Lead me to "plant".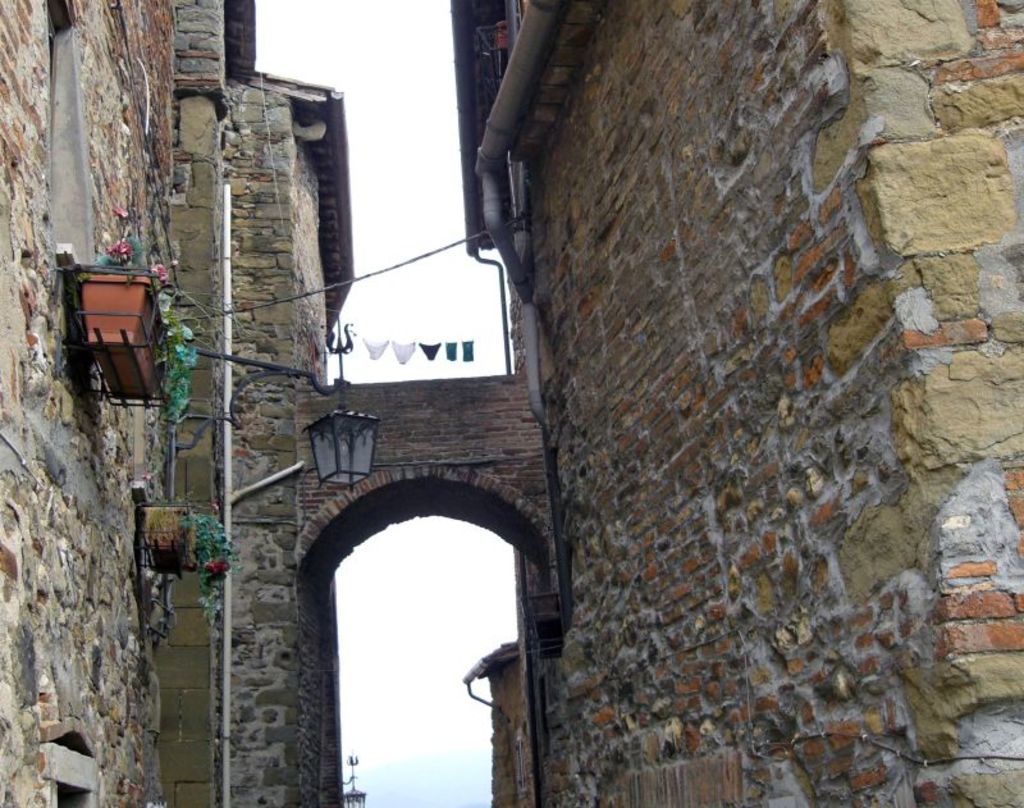
Lead to <region>92, 183, 191, 421</region>.
